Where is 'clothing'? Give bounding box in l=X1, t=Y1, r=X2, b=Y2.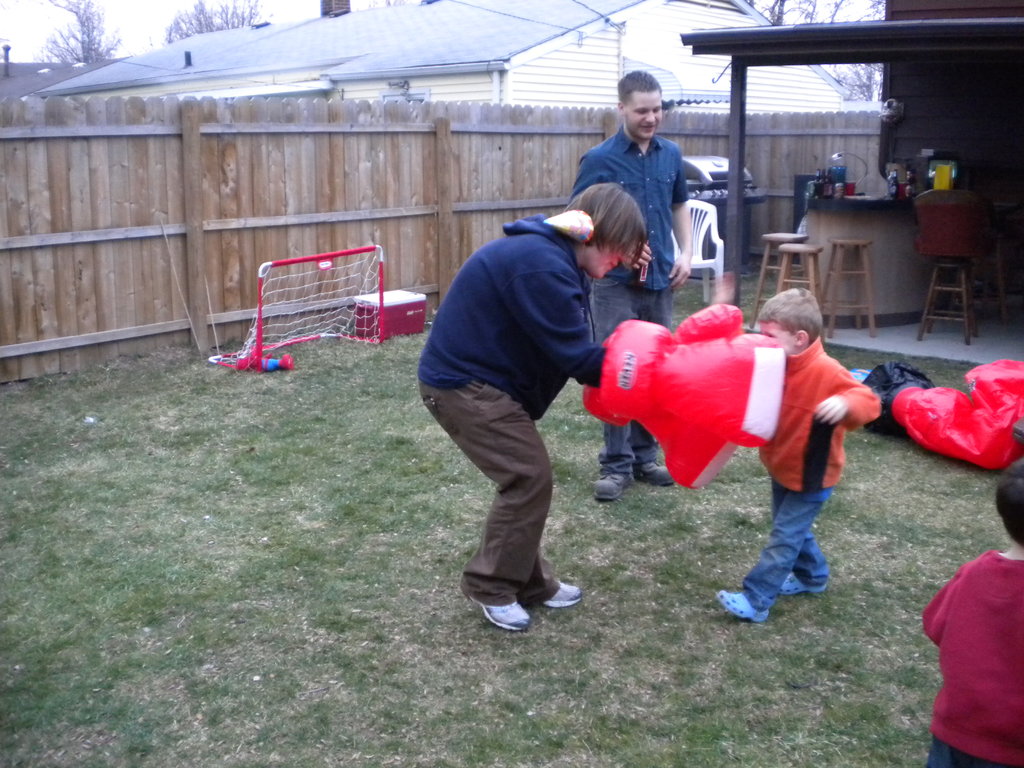
l=570, t=120, r=692, b=470.
